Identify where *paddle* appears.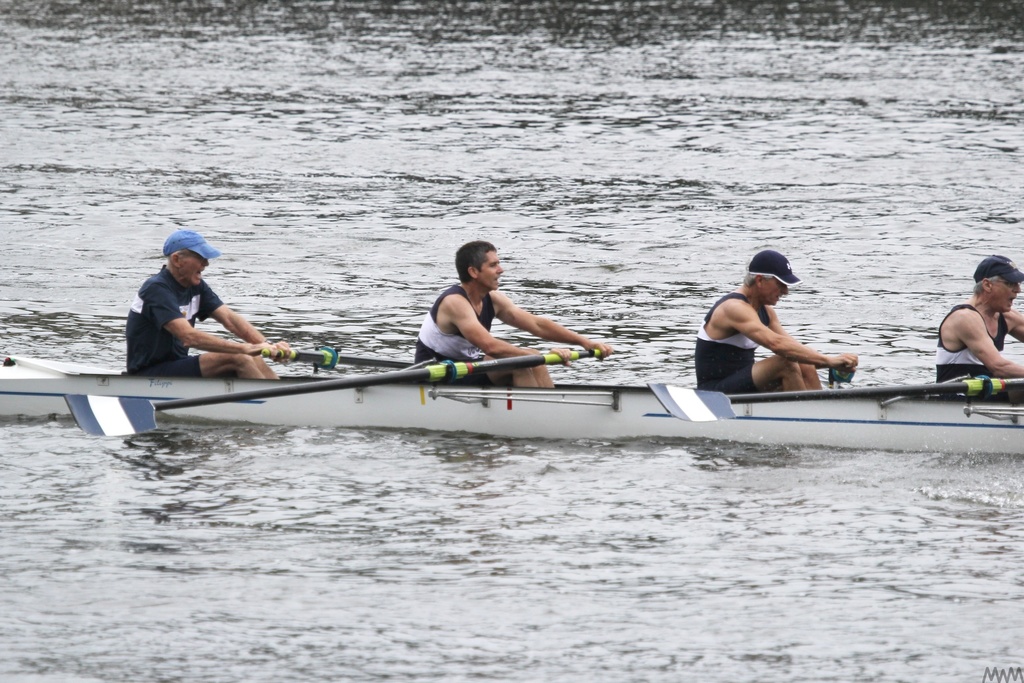
Appears at 260 348 414 369.
